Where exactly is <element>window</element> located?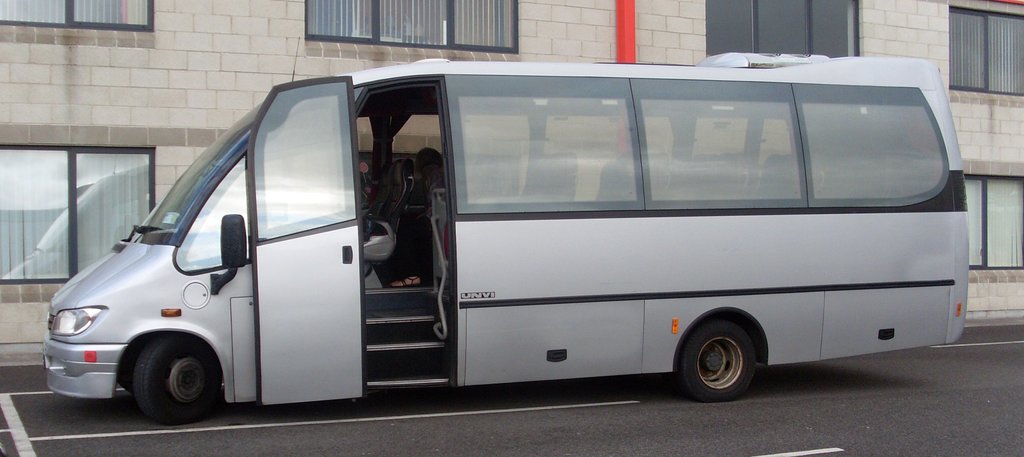
Its bounding box is 289 0 531 56.
